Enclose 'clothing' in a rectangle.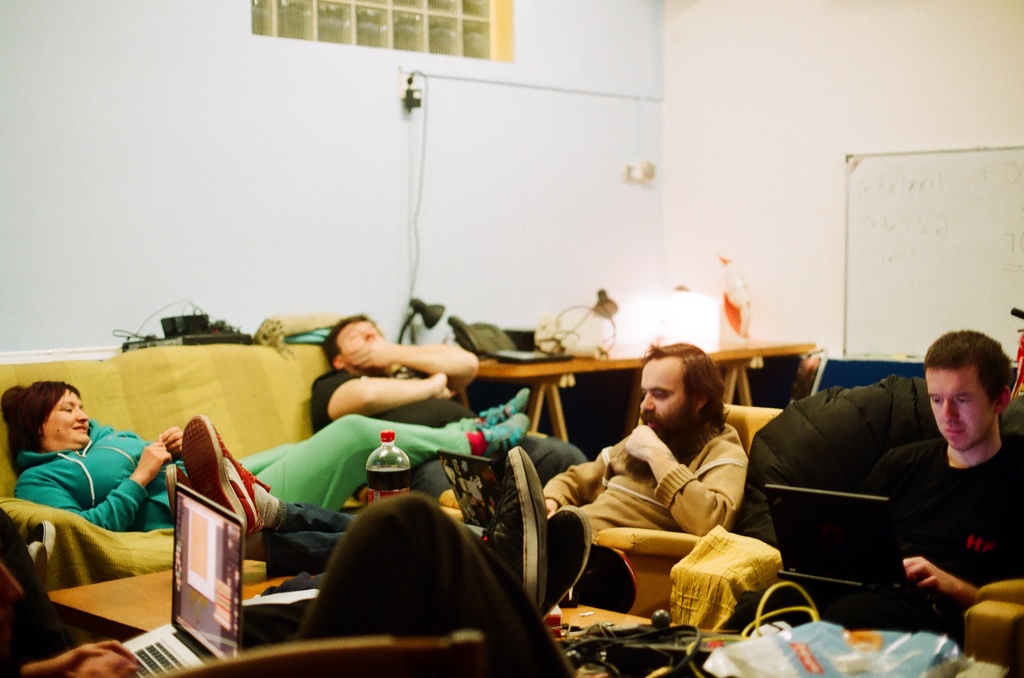
<bbox>851, 425, 1023, 640</bbox>.
